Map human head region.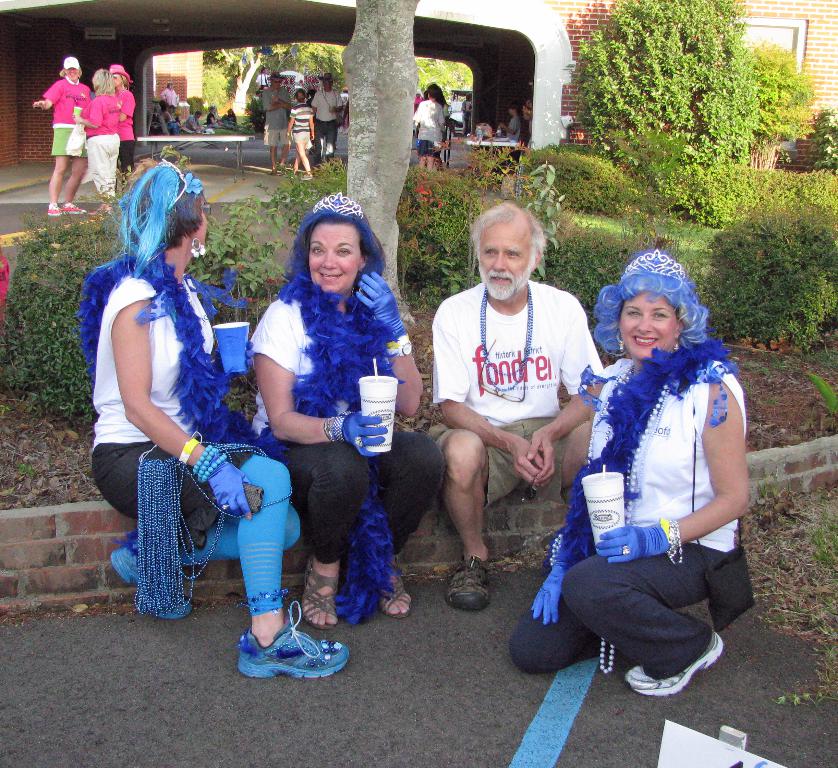
Mapped to <bbox>466, 92, 472, 101</bbox>.
